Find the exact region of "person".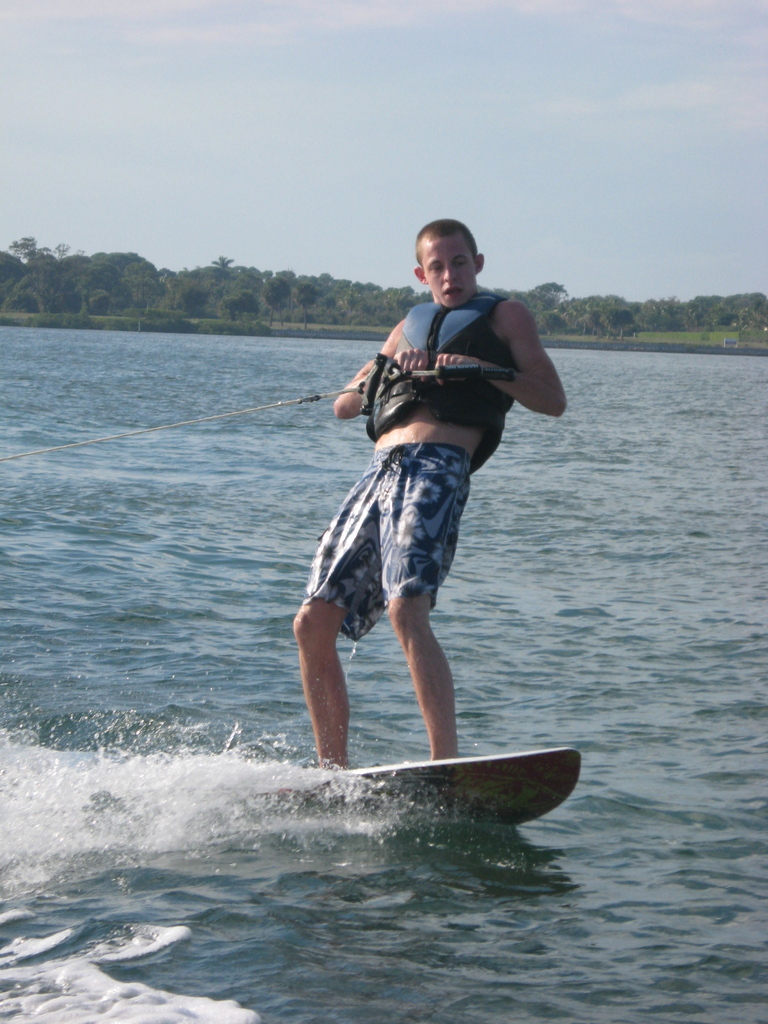
Exact region: {"left": 294, "top": 218, "right": 566, "bottom": 771}.
